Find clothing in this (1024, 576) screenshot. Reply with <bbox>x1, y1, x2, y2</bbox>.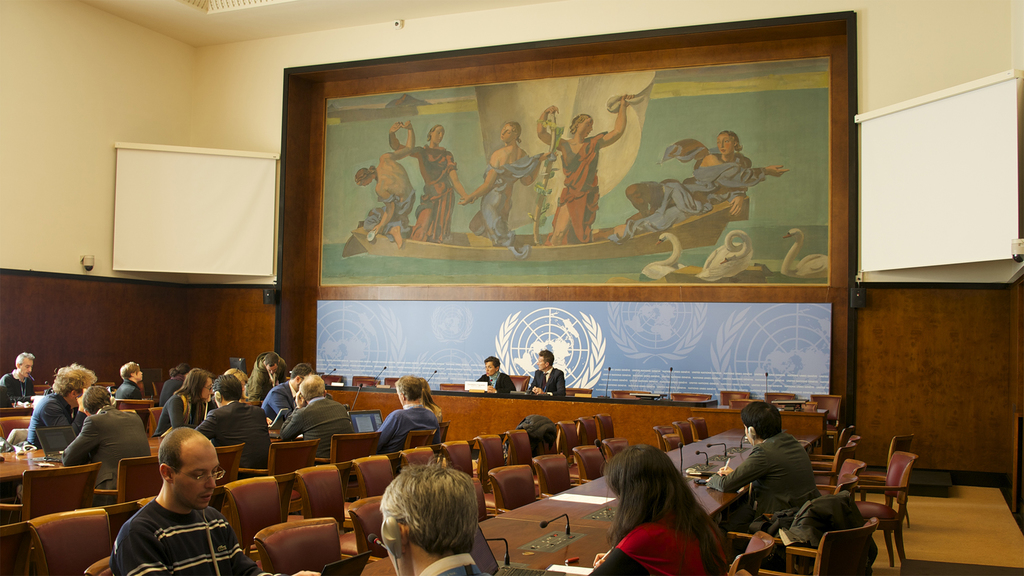
<bbox>360, 196, 419, 240</bbox>.
